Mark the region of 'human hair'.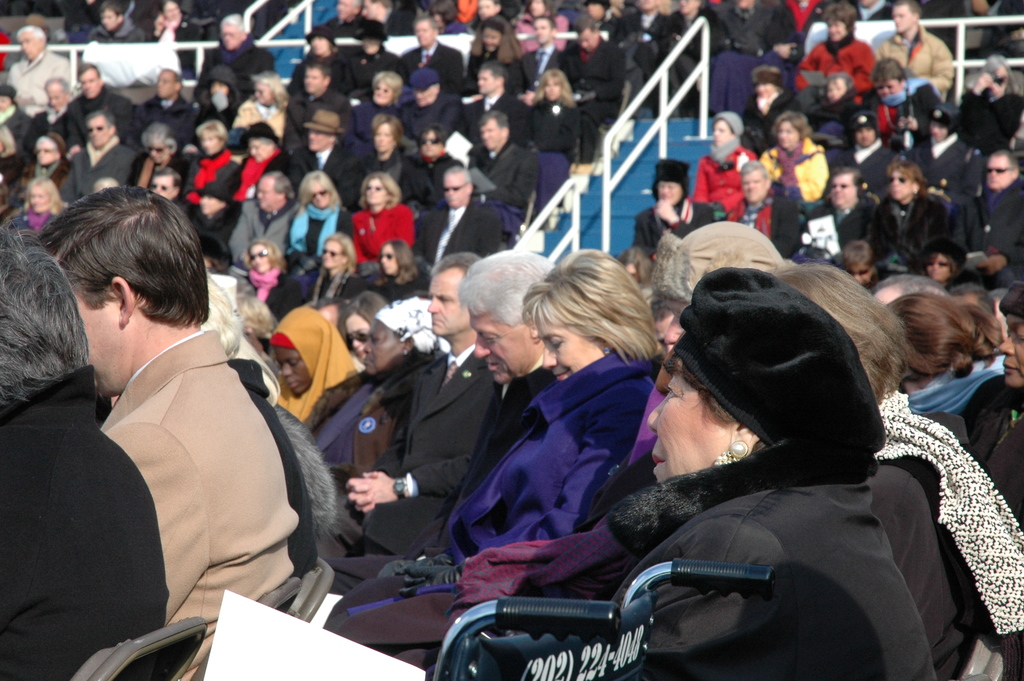
Region: BBox(458, 246, 558, 330).
